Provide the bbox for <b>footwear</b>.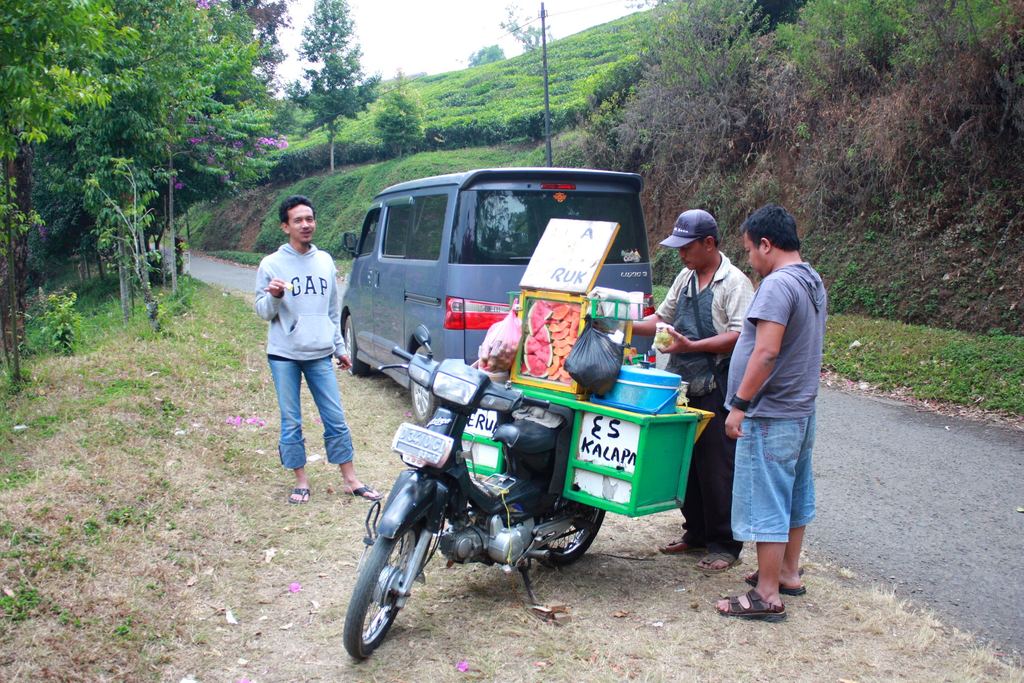
291:487:312:505.
